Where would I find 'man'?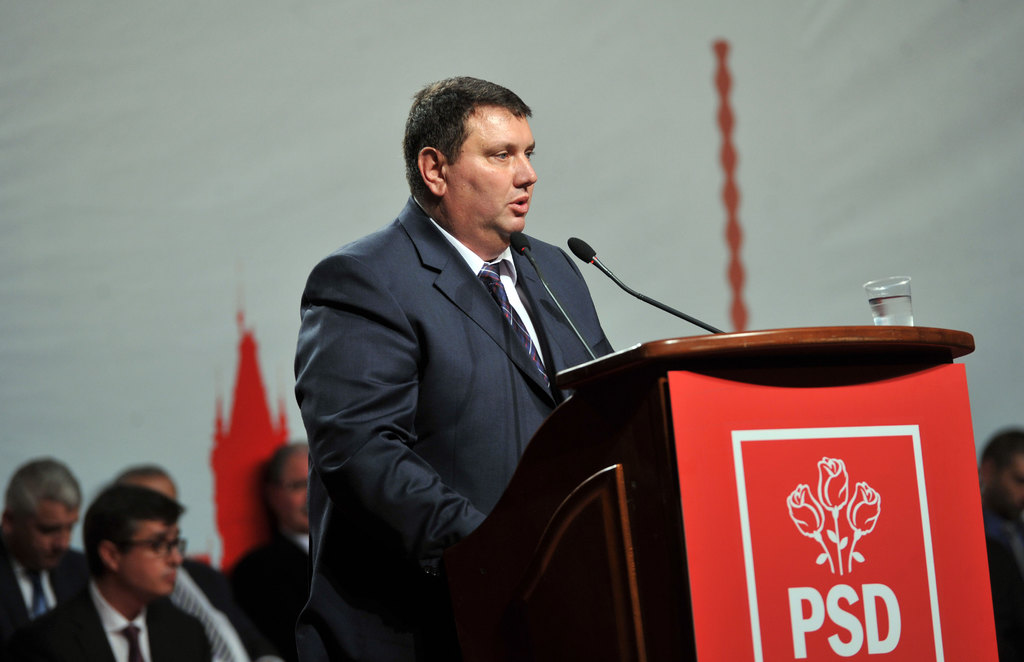
At 220:448:334:661.
